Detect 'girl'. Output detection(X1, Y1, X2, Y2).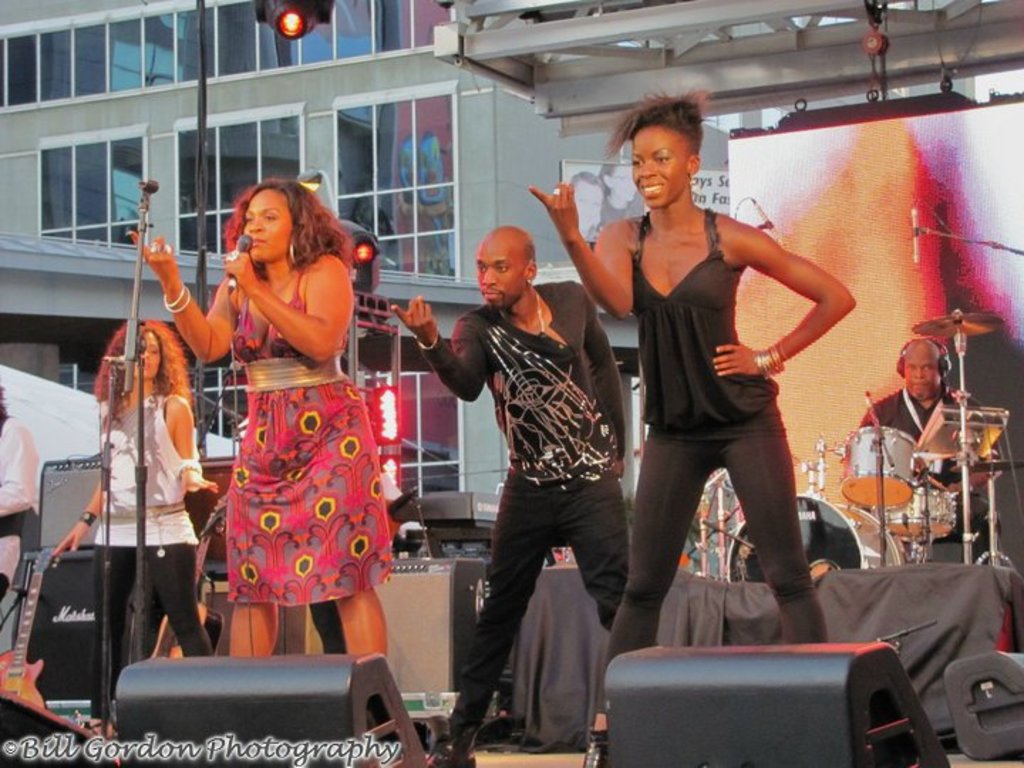
detection(526, 82, 858, 767).
